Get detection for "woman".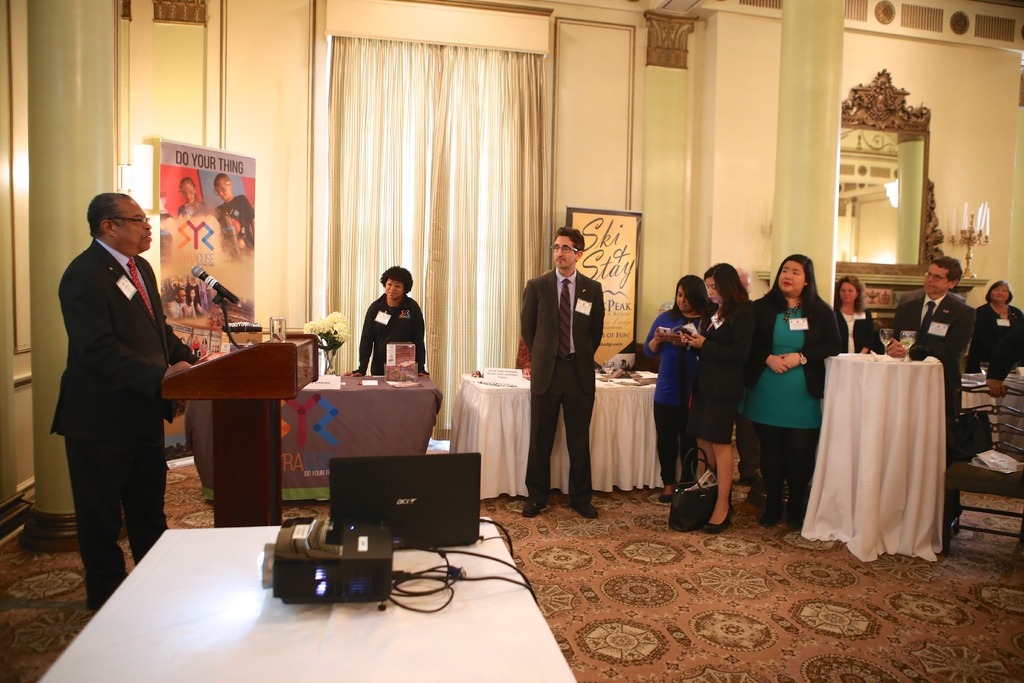
Detection: [757, 256, 846, 535].
